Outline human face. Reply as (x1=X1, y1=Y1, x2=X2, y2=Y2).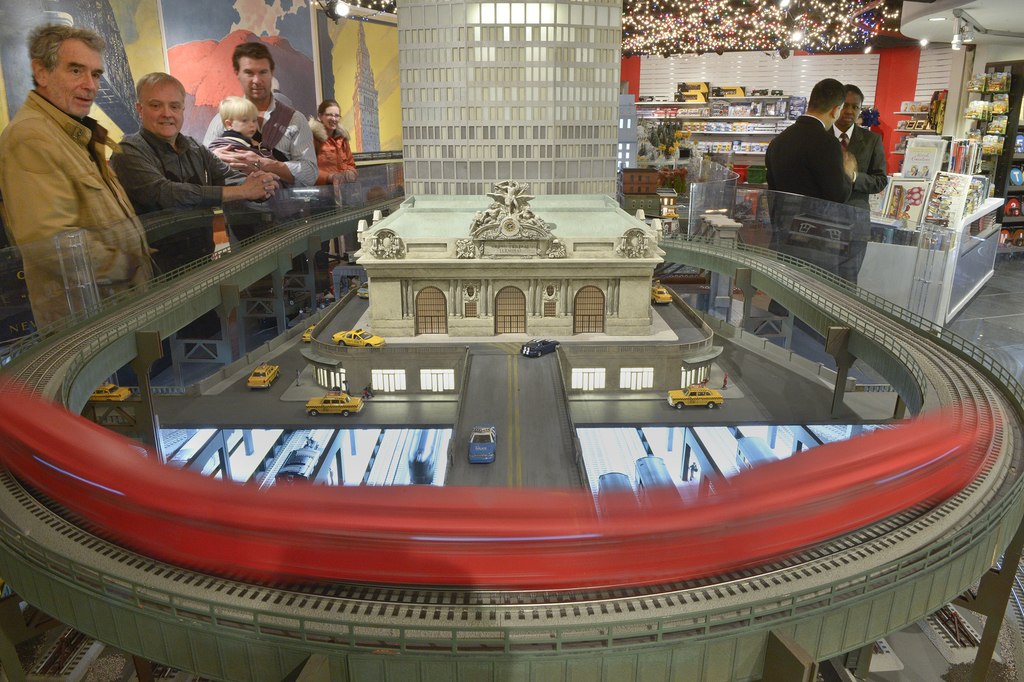
(x1=49, y1=41, x2=106, y2=115).
